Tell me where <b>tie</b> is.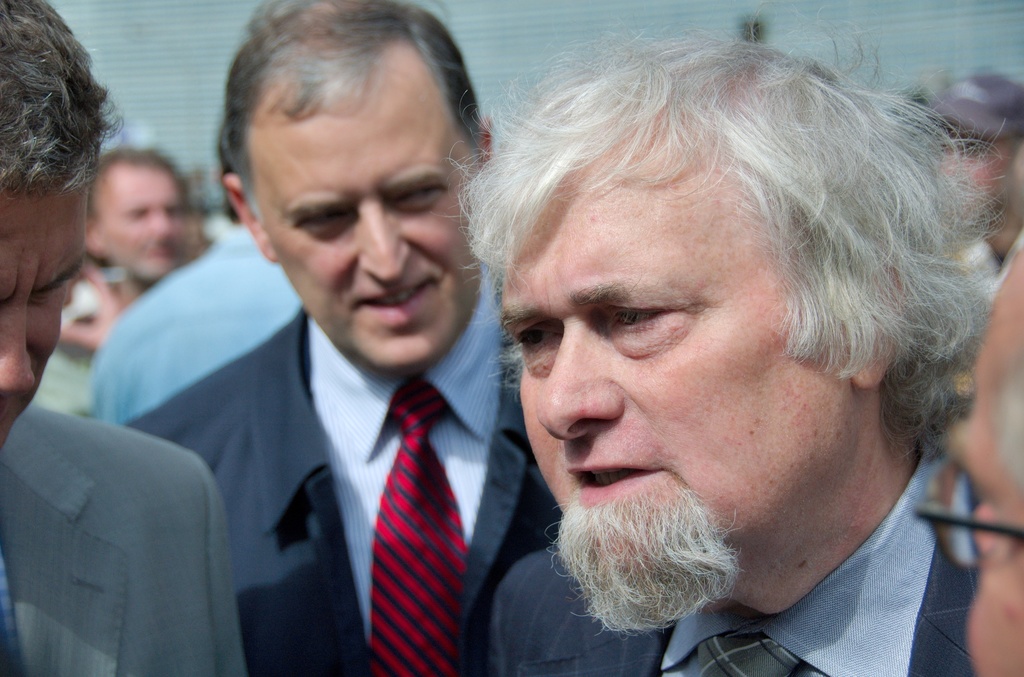
<b>tie</b> is at [left=367, top=382, right=460, bottom=676].
